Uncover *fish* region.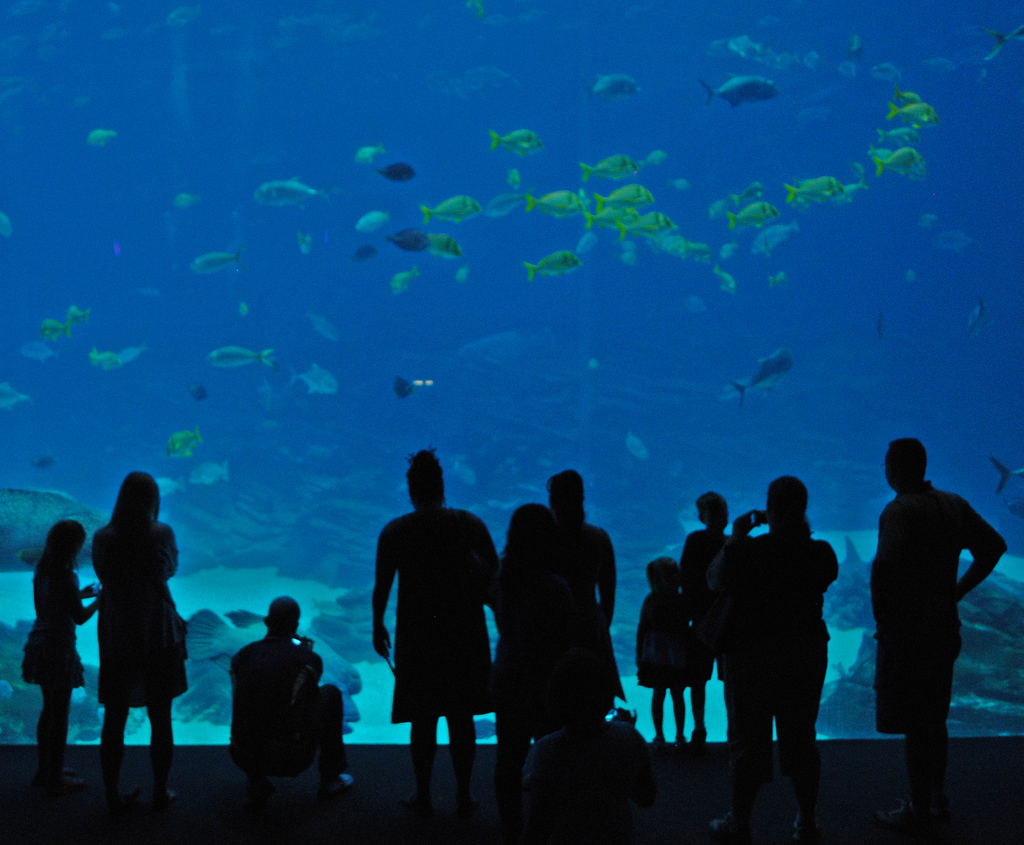
Uncovered: {"x1": 250, "y1": 181, "x2": 330, "y2": 209}.
